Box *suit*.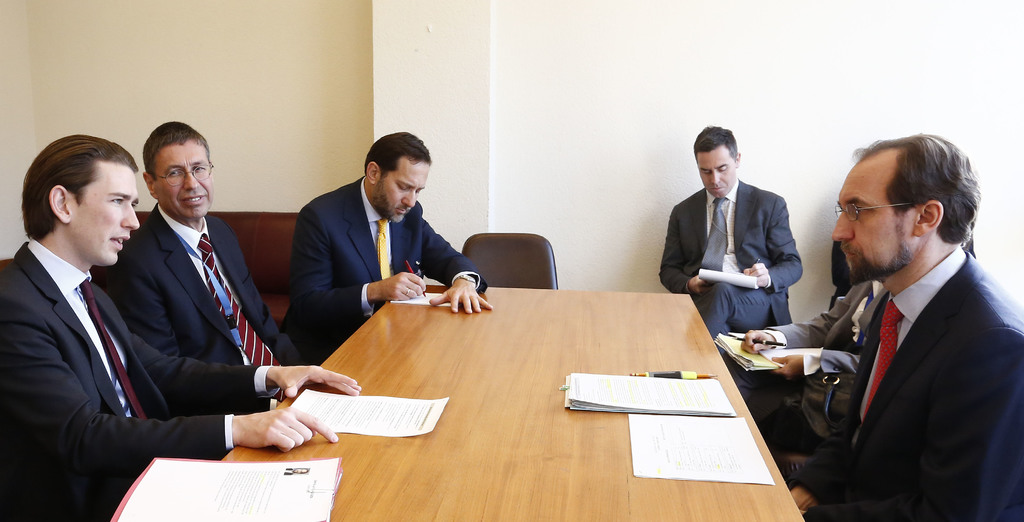
detection(279, 173, 488, 365).
